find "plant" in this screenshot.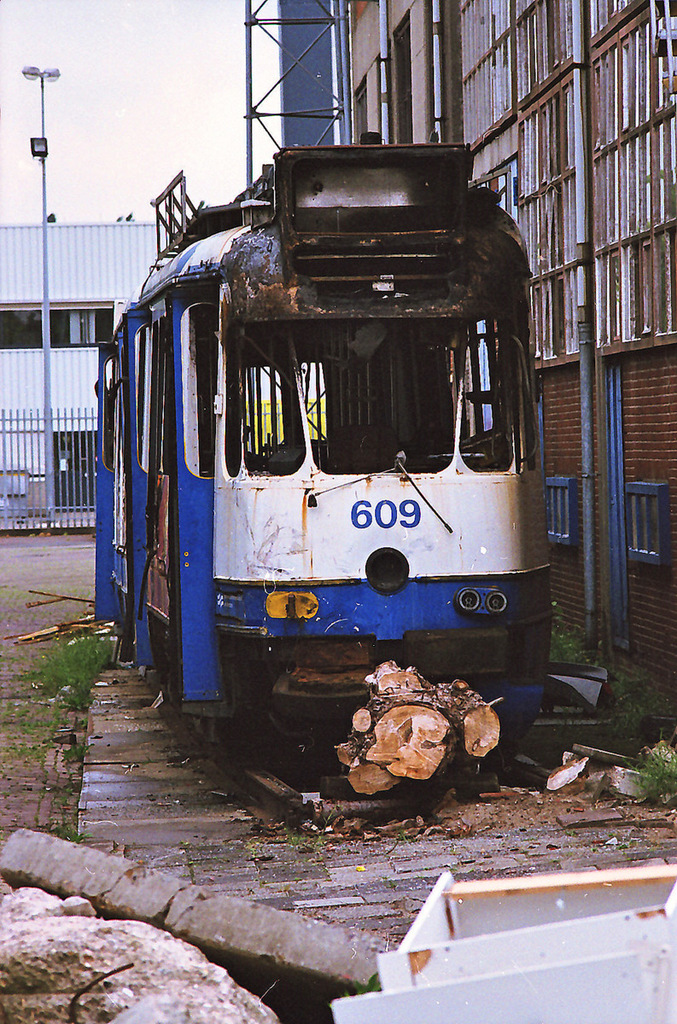
The bounding box for "plant" is (x1=610, y1=716, x2=676, y2=812).
